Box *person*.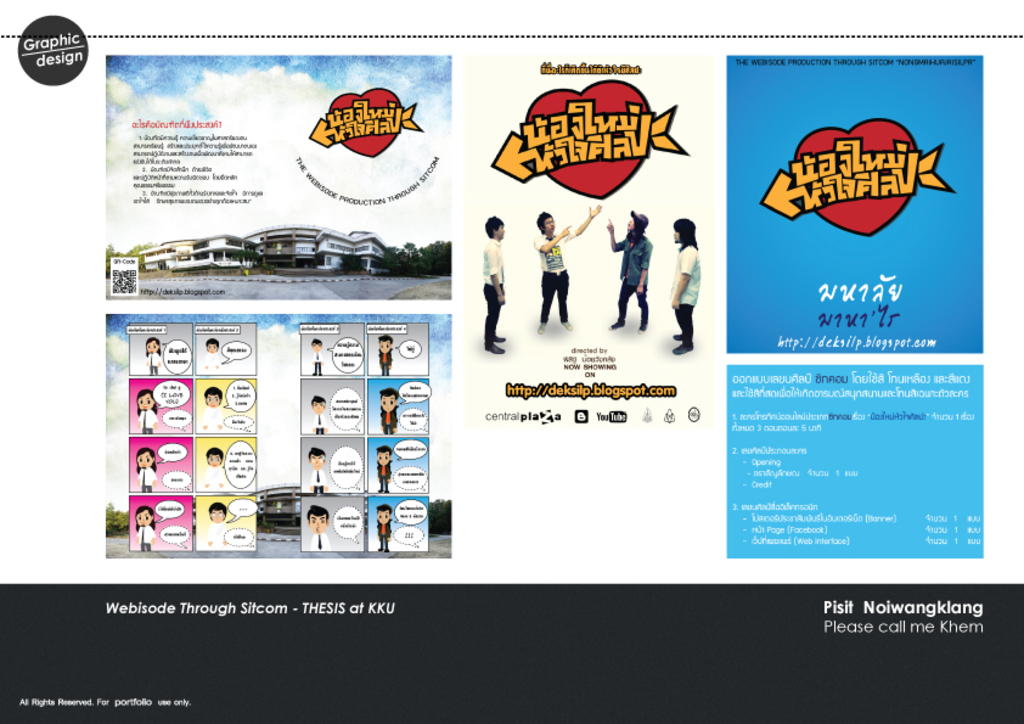
<box>302,442,331,494</box>.
